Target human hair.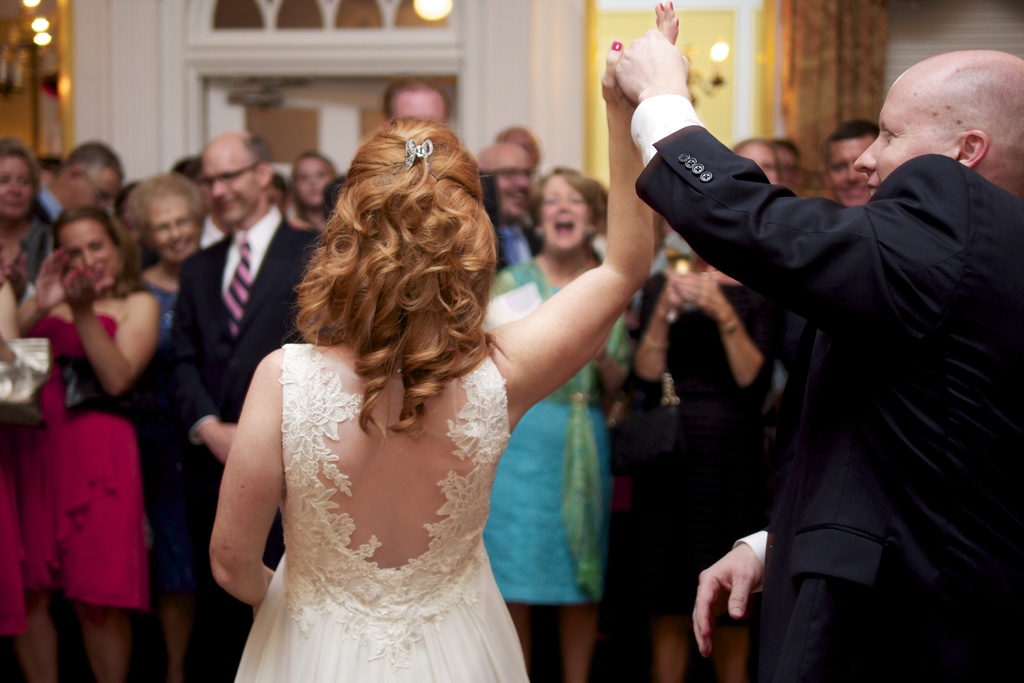
Target region: (x1=817, y1=120, x2=881, y2=172).
